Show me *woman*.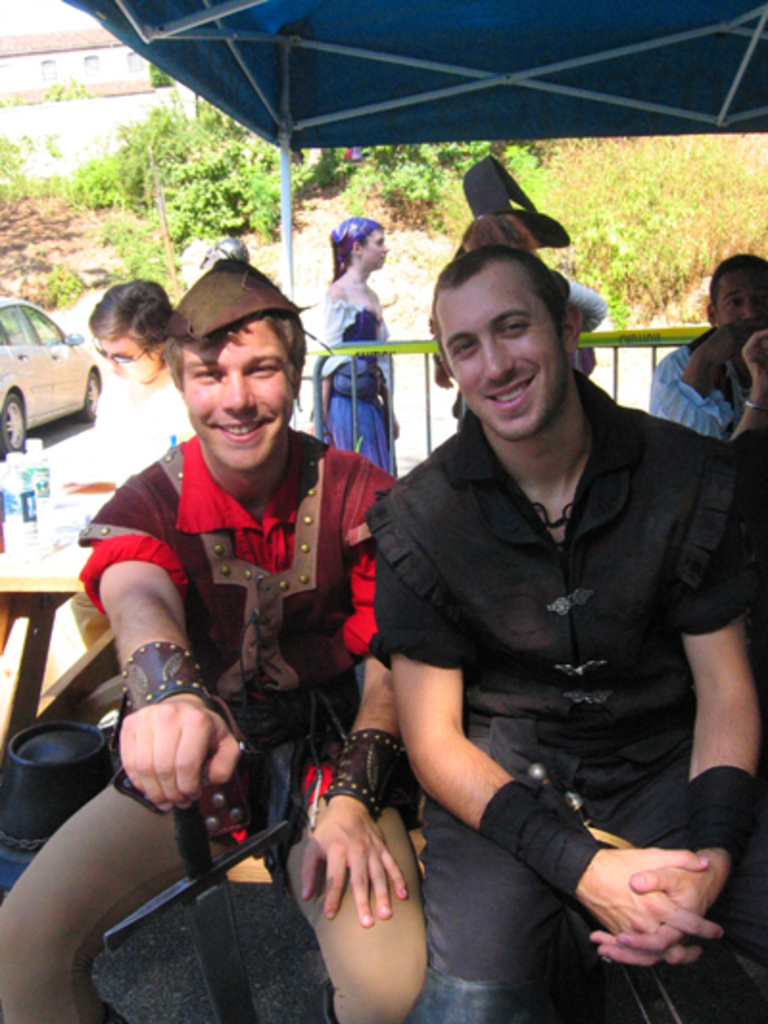
*woman* is here: (307, 213, 399, 473).
